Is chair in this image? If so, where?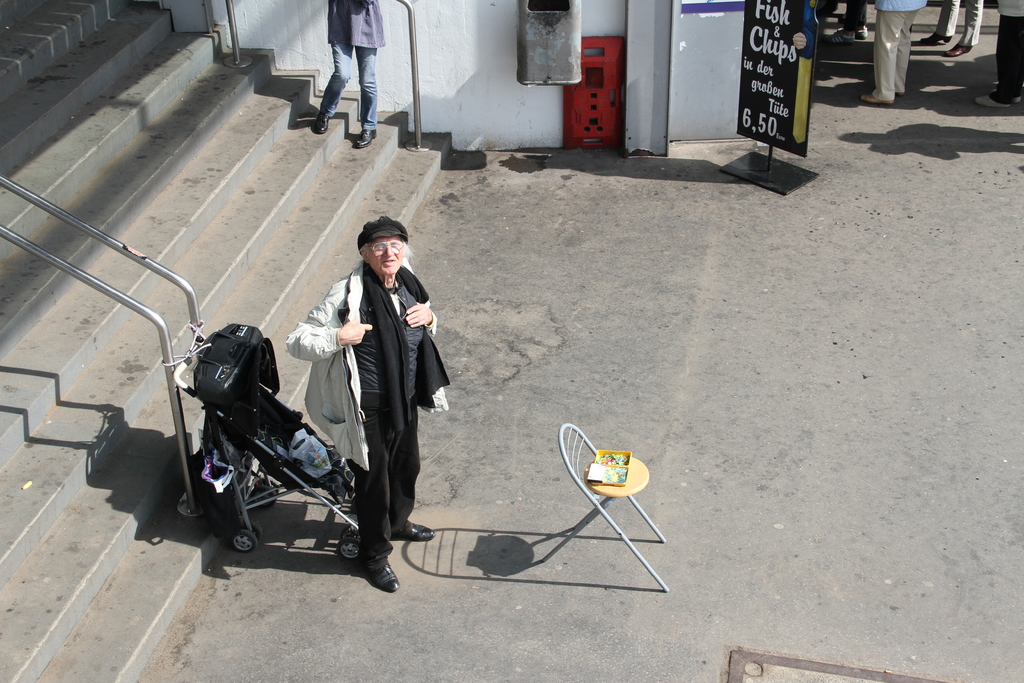
Yes, at (533, 424, 669, 597).
